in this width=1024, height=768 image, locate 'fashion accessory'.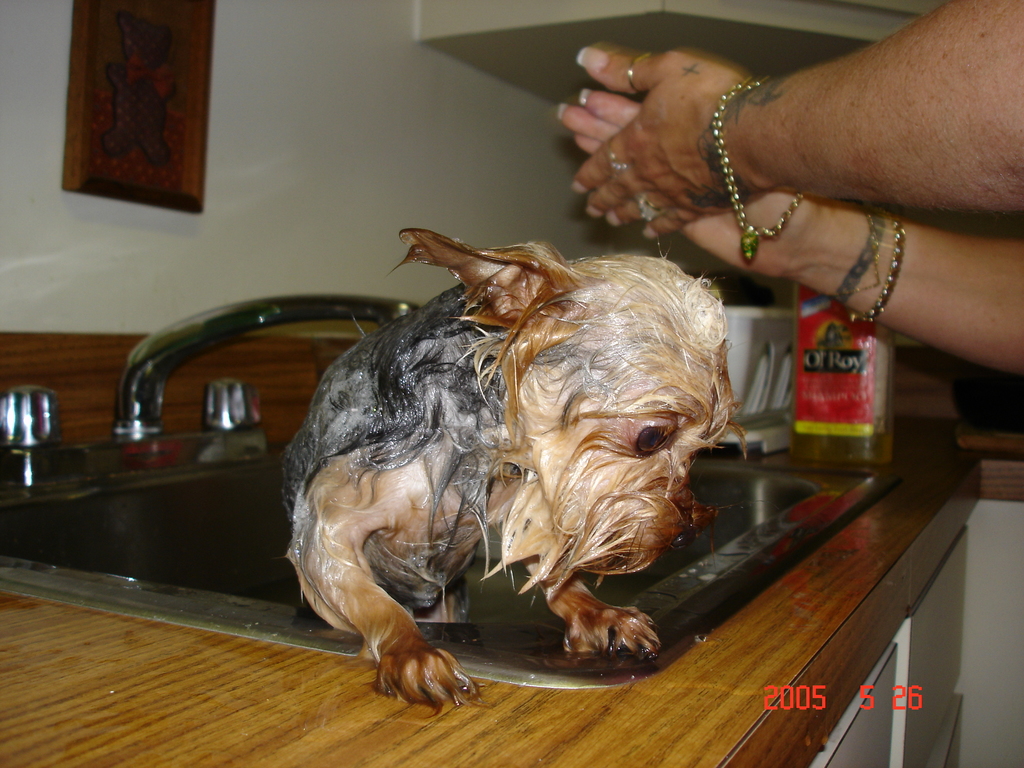
Bounding box: 605, 134, 632, 170.
